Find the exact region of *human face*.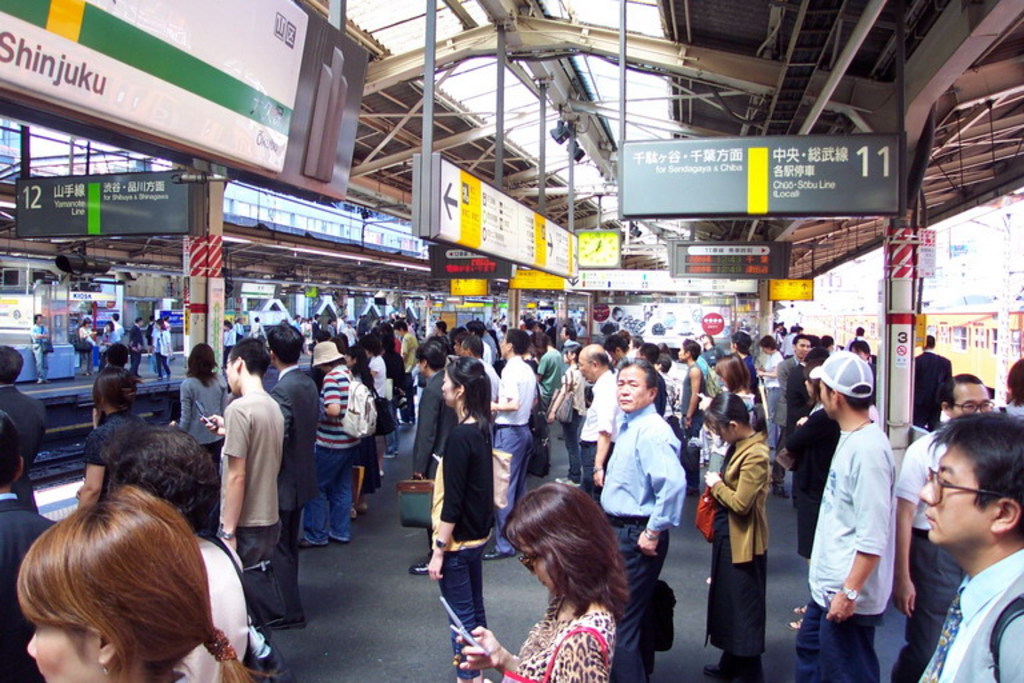
Exact region: [x1=577, y1=347, x2=595, y2=383].
